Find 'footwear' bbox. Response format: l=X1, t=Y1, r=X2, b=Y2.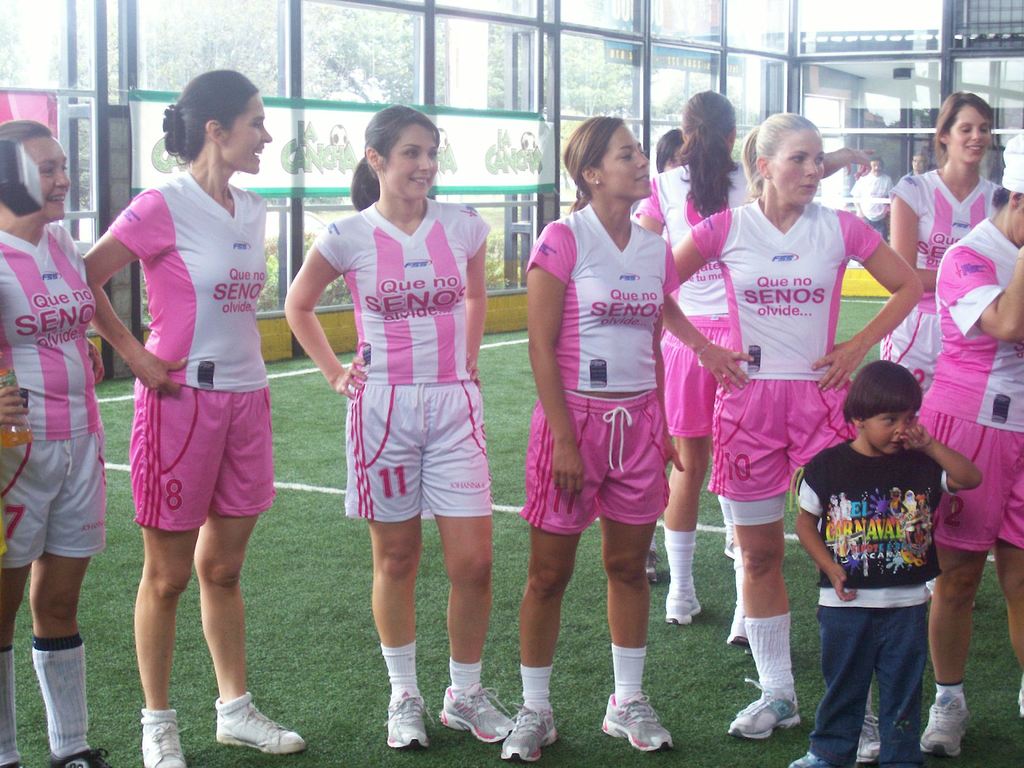
l=215, t=705, r=308, b=754.
